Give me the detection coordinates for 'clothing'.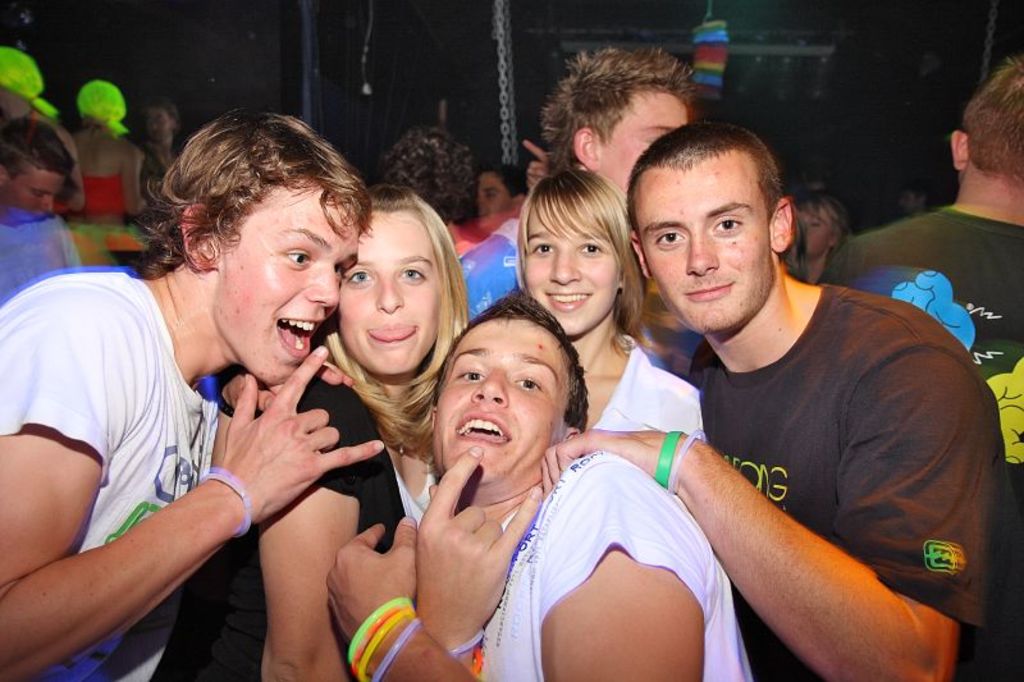
(462, 215, 520, 322).
